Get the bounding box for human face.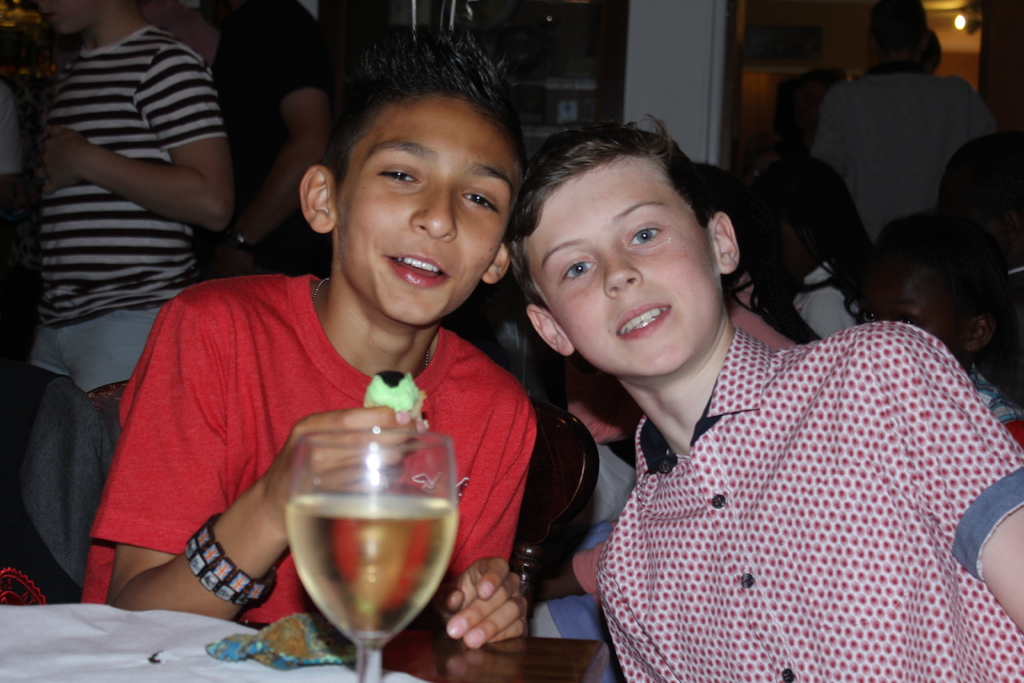
<bbox>522, 158, 721, 375</bbox>.
